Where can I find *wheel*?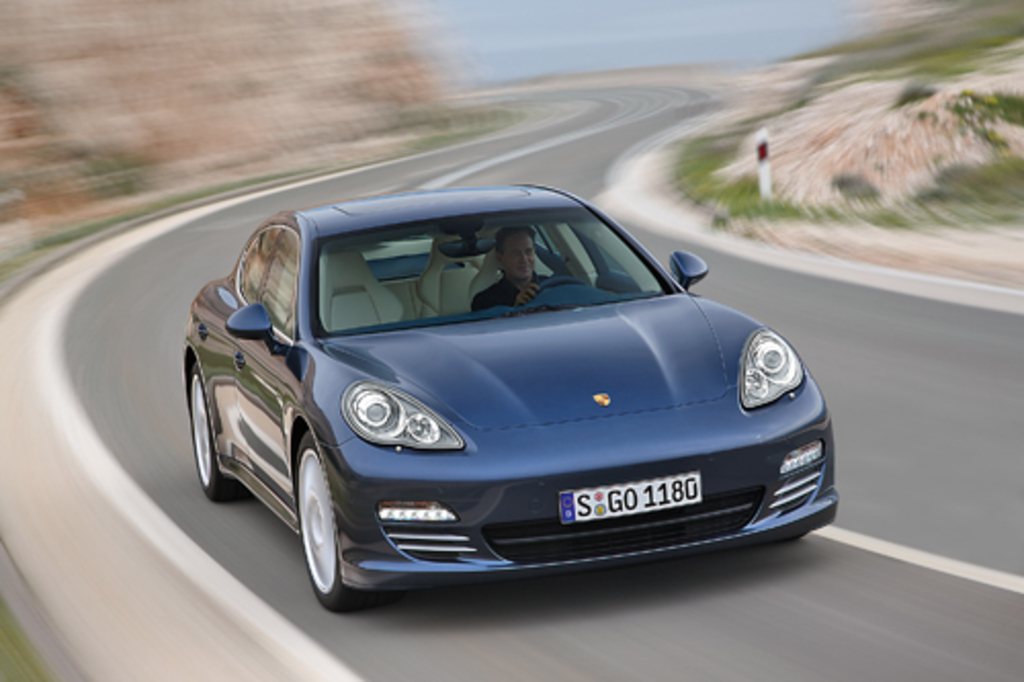
You can find it at bbox=(195, 363, 244, 500).
